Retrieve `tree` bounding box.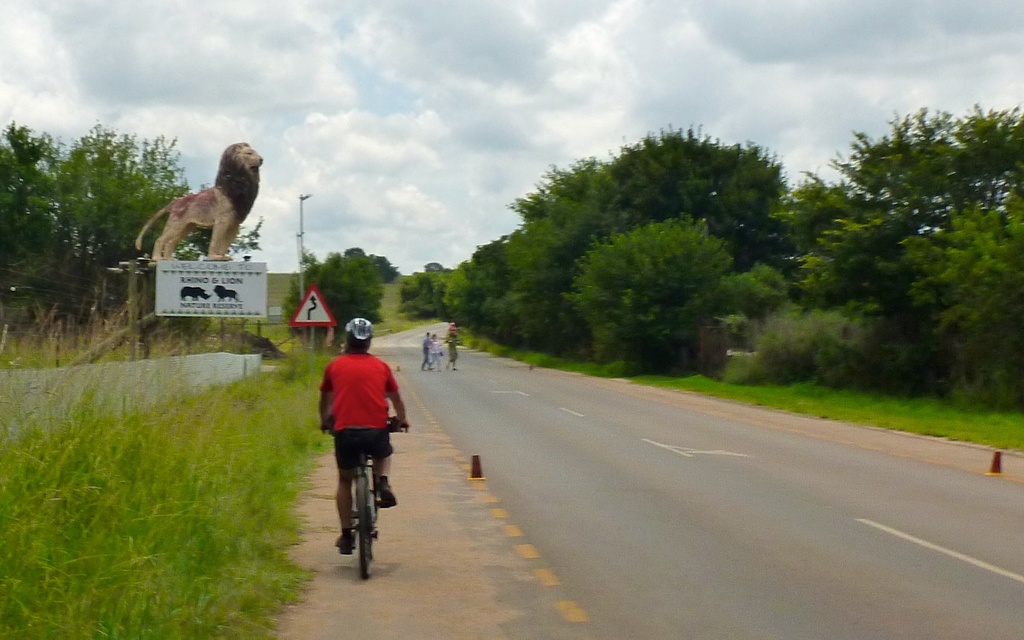
Bounding box: crop(344, 243, 394, 280).
